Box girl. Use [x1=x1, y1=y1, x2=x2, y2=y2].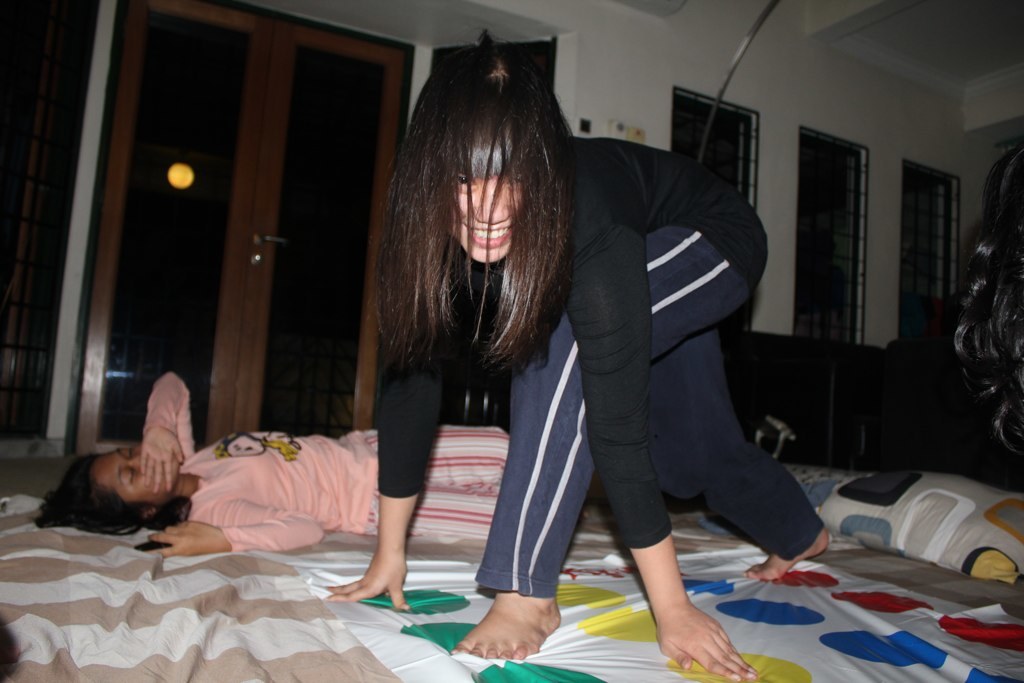
[x1=317, y1=27, x2=831, y2=681].
